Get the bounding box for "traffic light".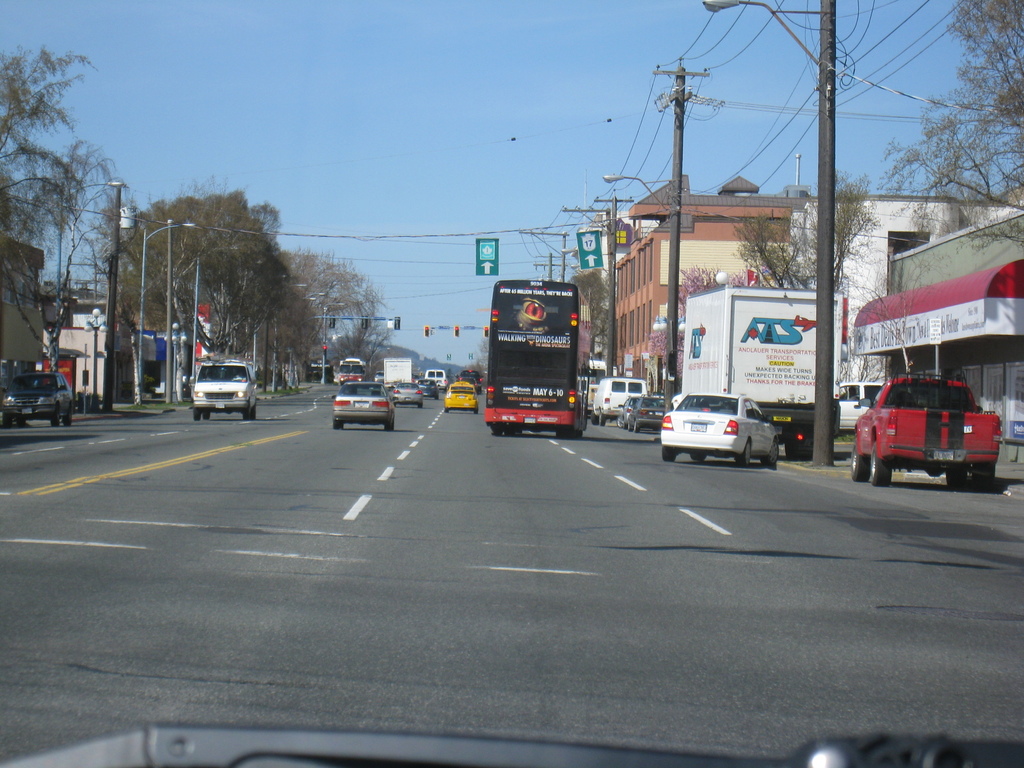
394,316,401,328.
